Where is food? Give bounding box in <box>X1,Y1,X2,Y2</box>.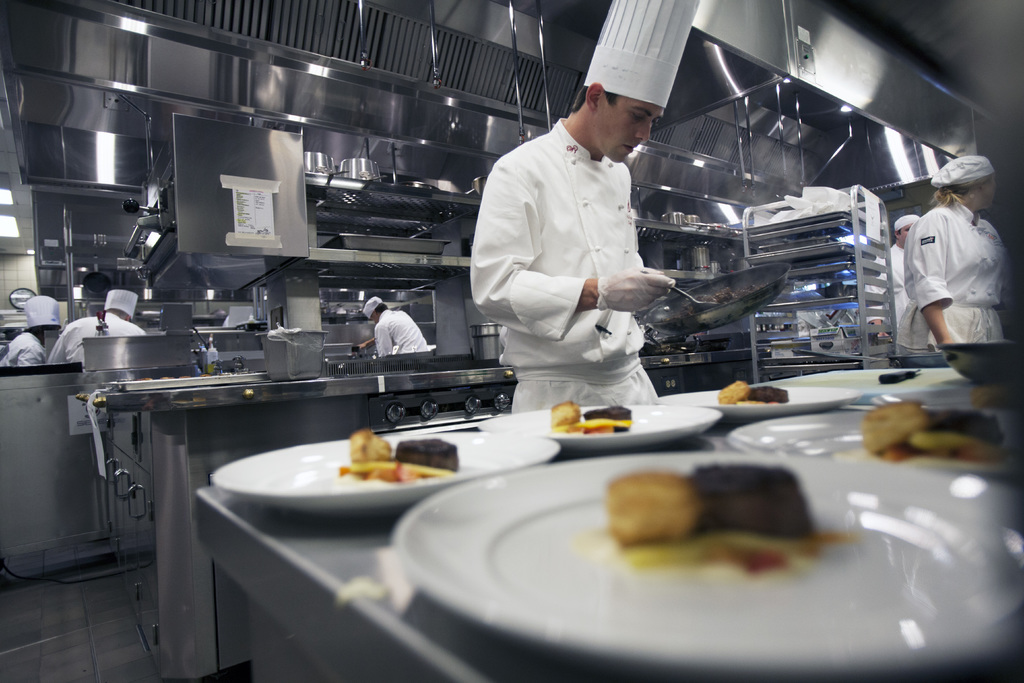
<box>197,372,212,379</box>.
